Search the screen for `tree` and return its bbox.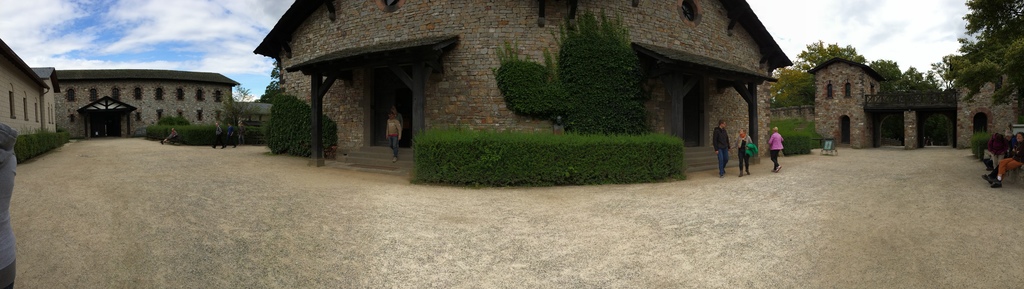
Found: box=[870, 58, 948, 99].
